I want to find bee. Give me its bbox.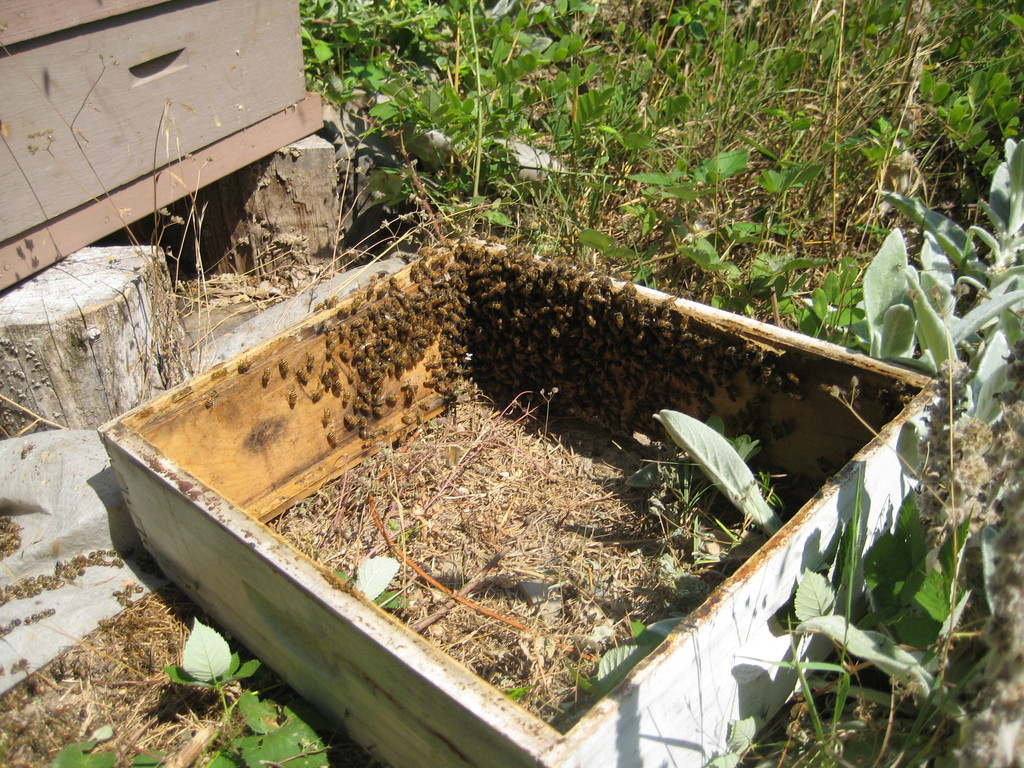
box(342, 347, 351, 358).
